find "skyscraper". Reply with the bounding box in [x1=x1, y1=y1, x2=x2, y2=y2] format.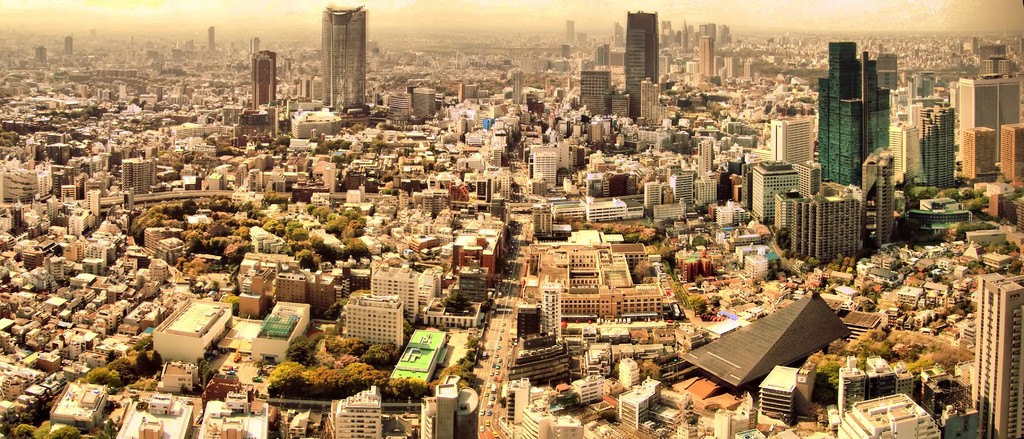
[x1=625, y1=10, x2=660, y2=119].
